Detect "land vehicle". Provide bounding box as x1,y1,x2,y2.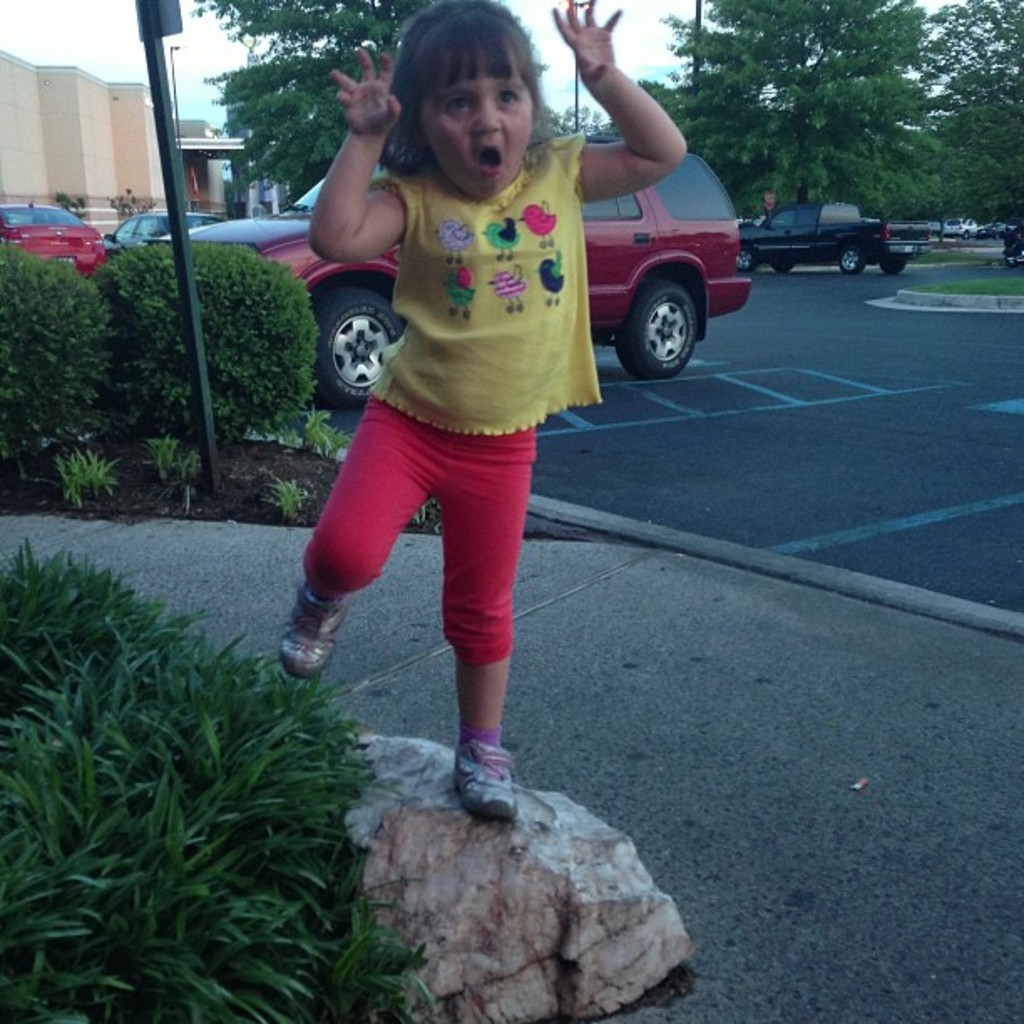
925,221,939,243.
